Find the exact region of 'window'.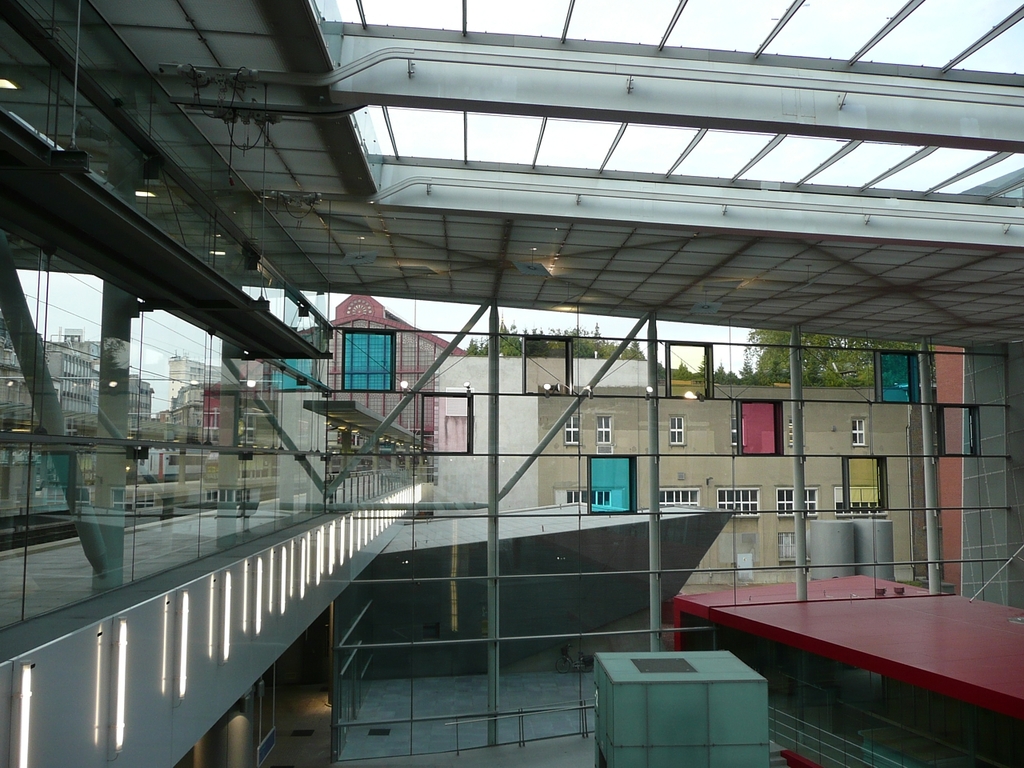
Exact region: 842, 452, 886, 510.
